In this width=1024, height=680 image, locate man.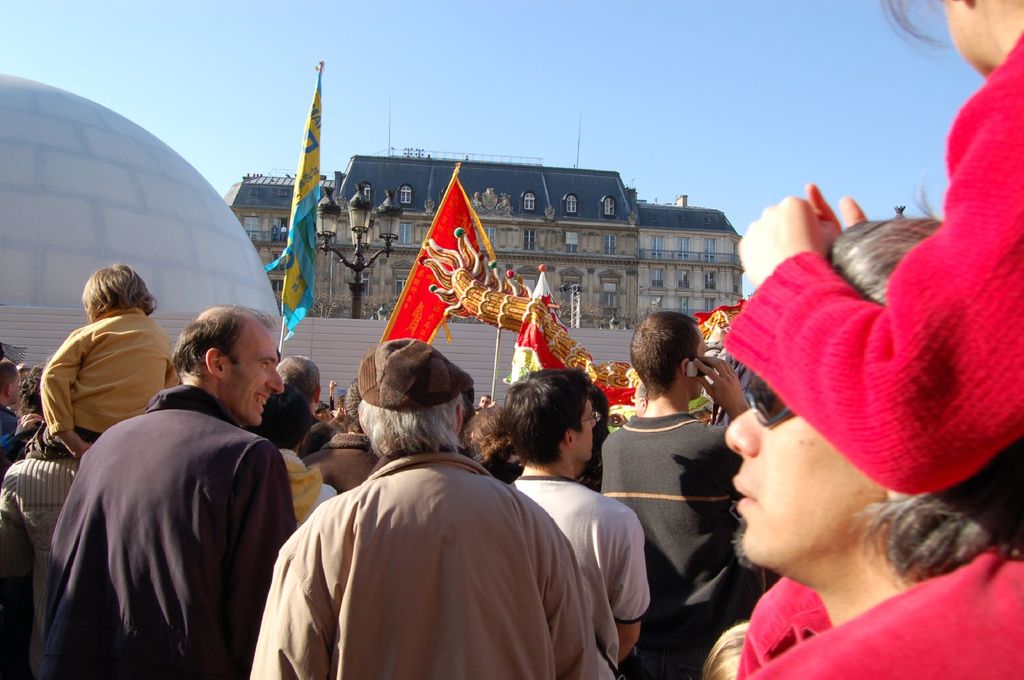
Bounding box: rect(595, 308, 761, 679).
